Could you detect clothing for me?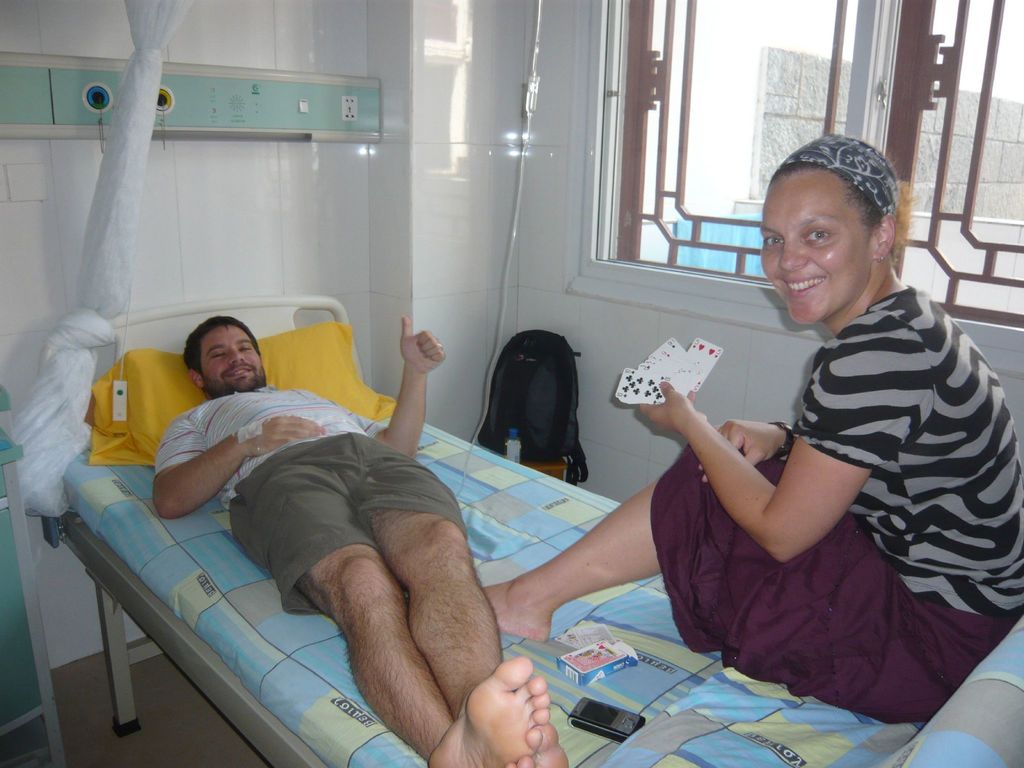
Detection result: bbox=[148, 374, 470, 617].
